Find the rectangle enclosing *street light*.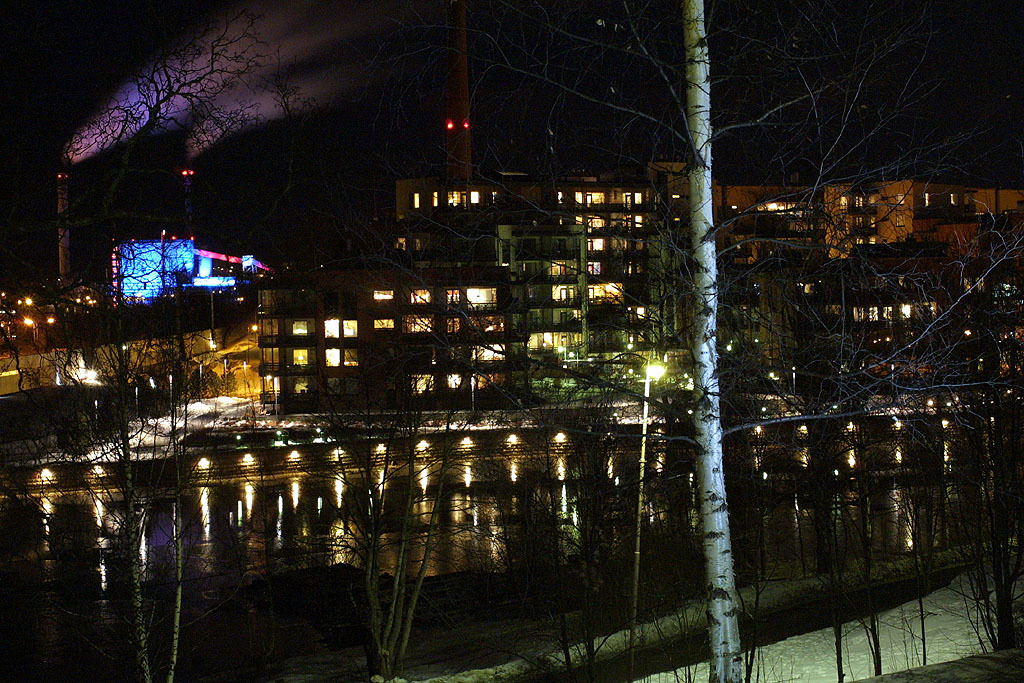
(168,373,174,413).
